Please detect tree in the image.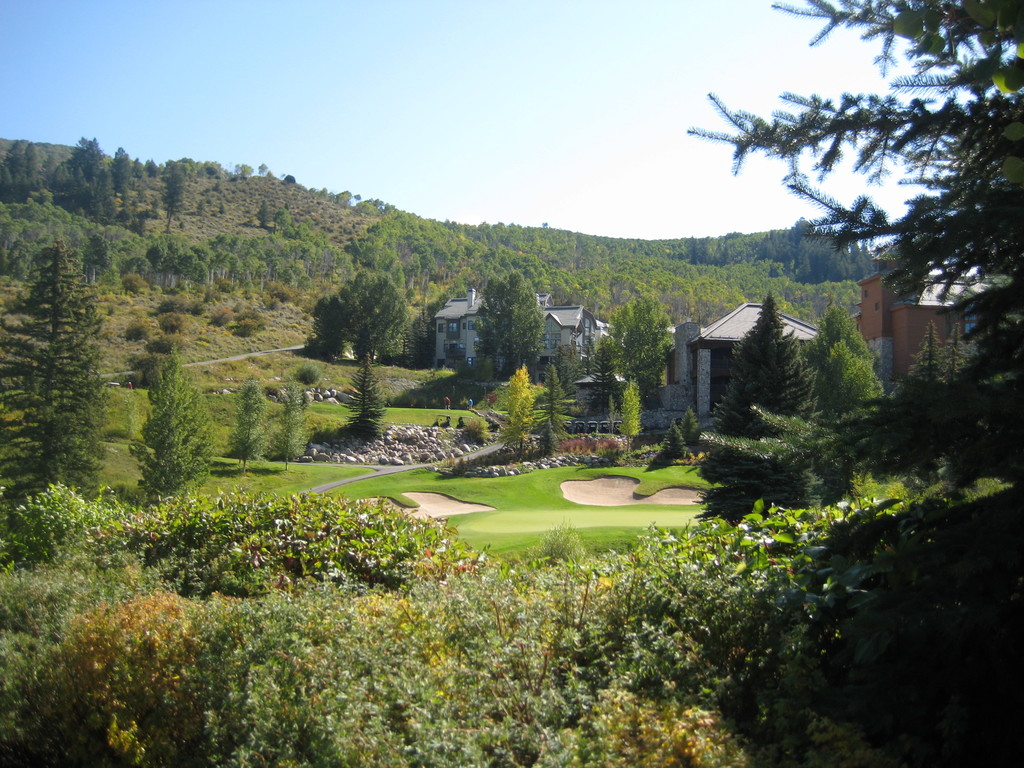
<box>690,299,834,536</box>.
